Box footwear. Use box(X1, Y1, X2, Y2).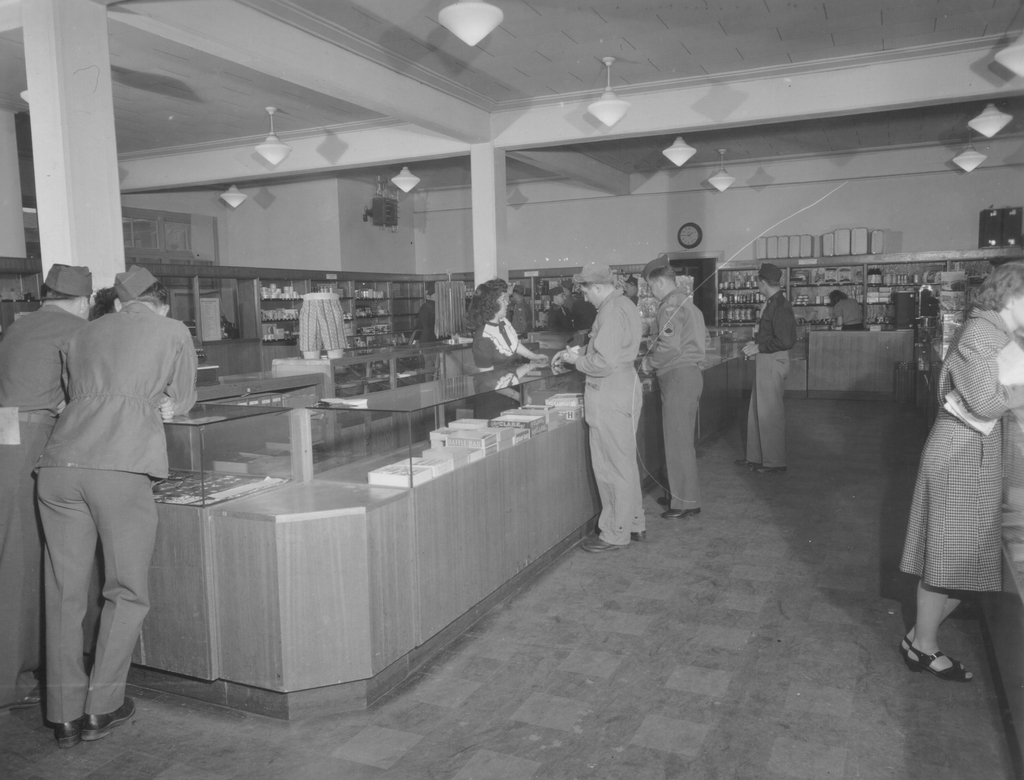
box(579, 534, 628, 550).
